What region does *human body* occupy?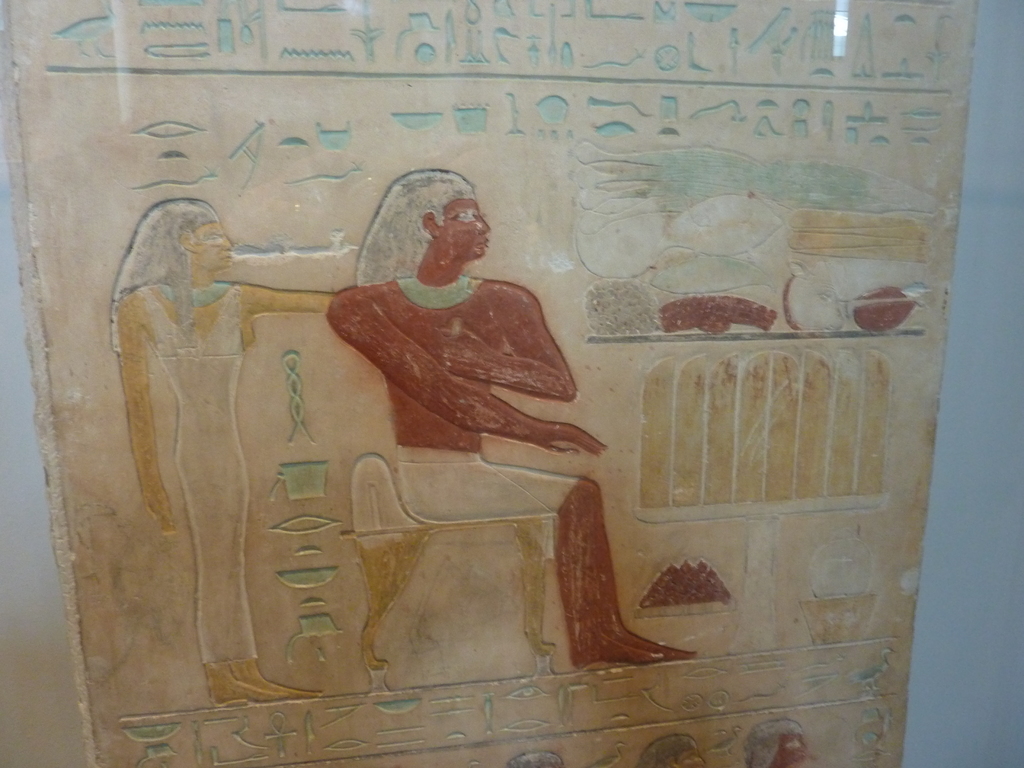
select_region(328, 169, 698, 678).
